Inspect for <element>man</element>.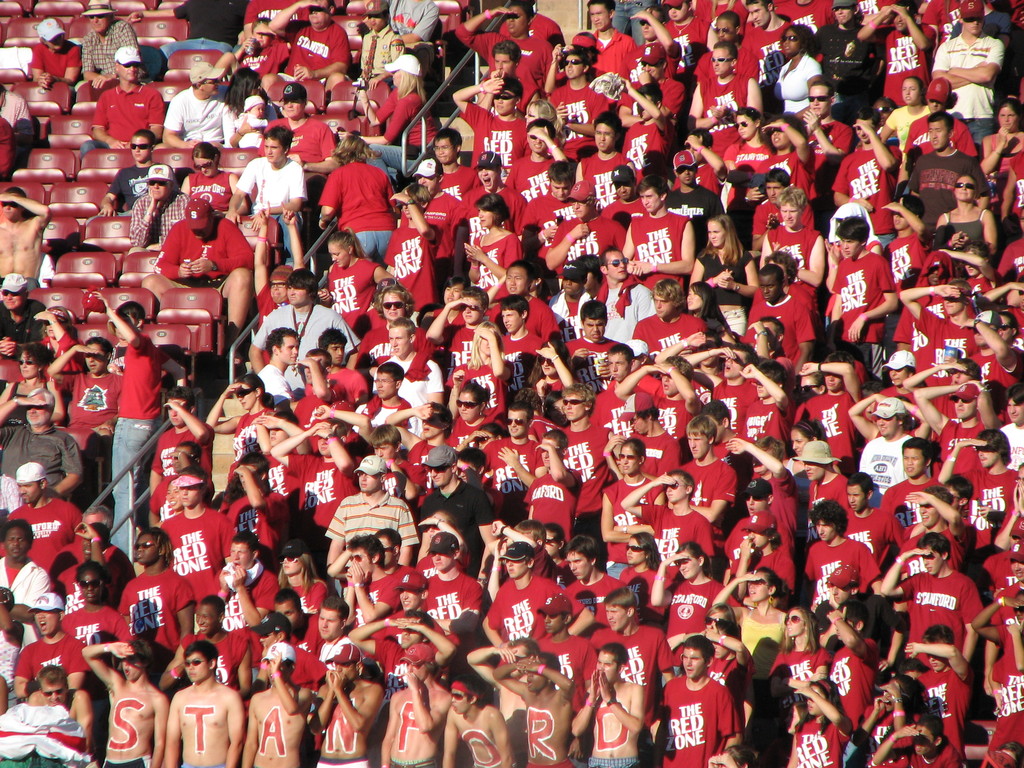
Inspection: 868 714 961 767.
